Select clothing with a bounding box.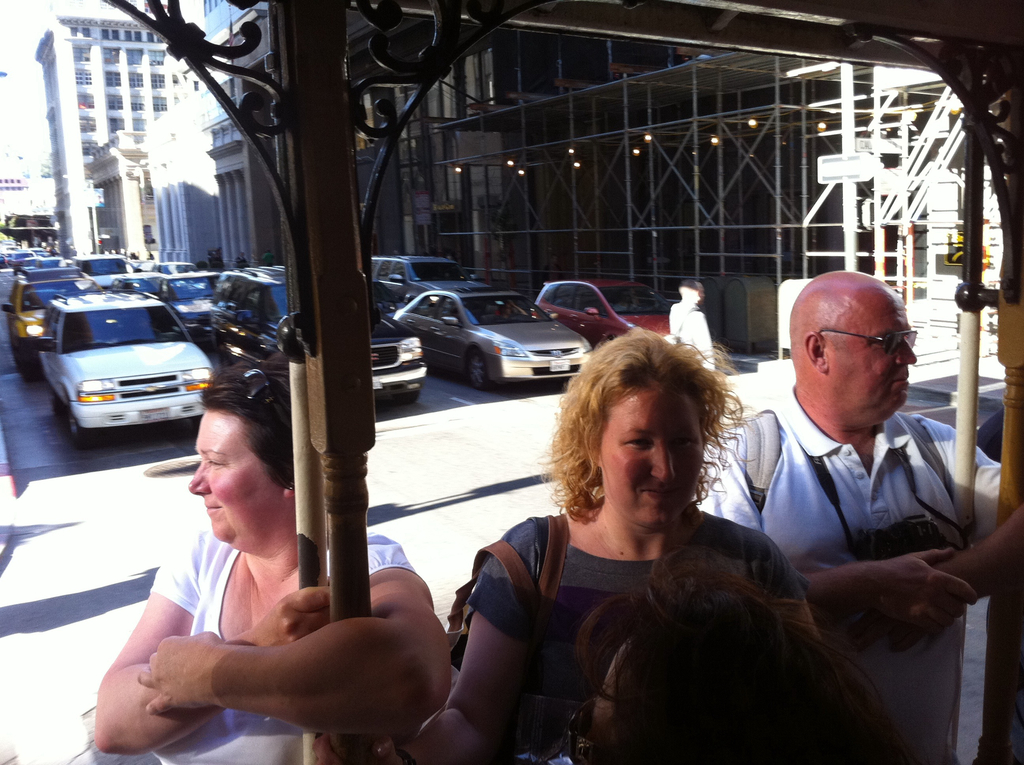
l=461, t=510, r=817, b=763.
